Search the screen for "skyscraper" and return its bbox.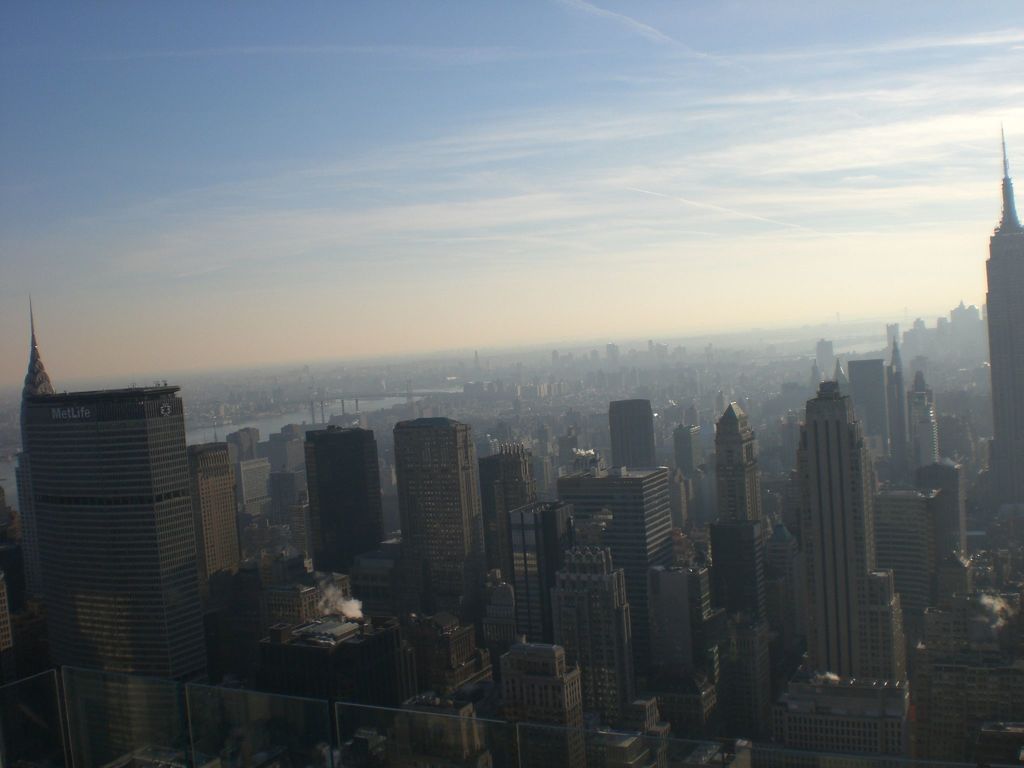
Found: {"left": 496, "top": 644, "right": 593, "bottom": 767}.
